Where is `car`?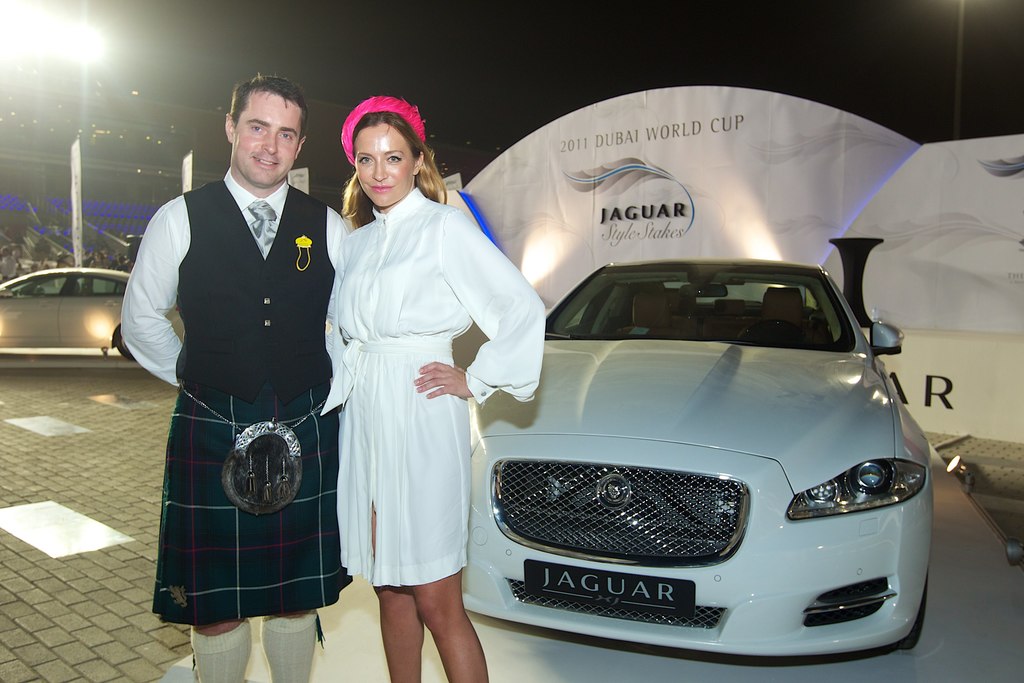
[0,270,137,360].
